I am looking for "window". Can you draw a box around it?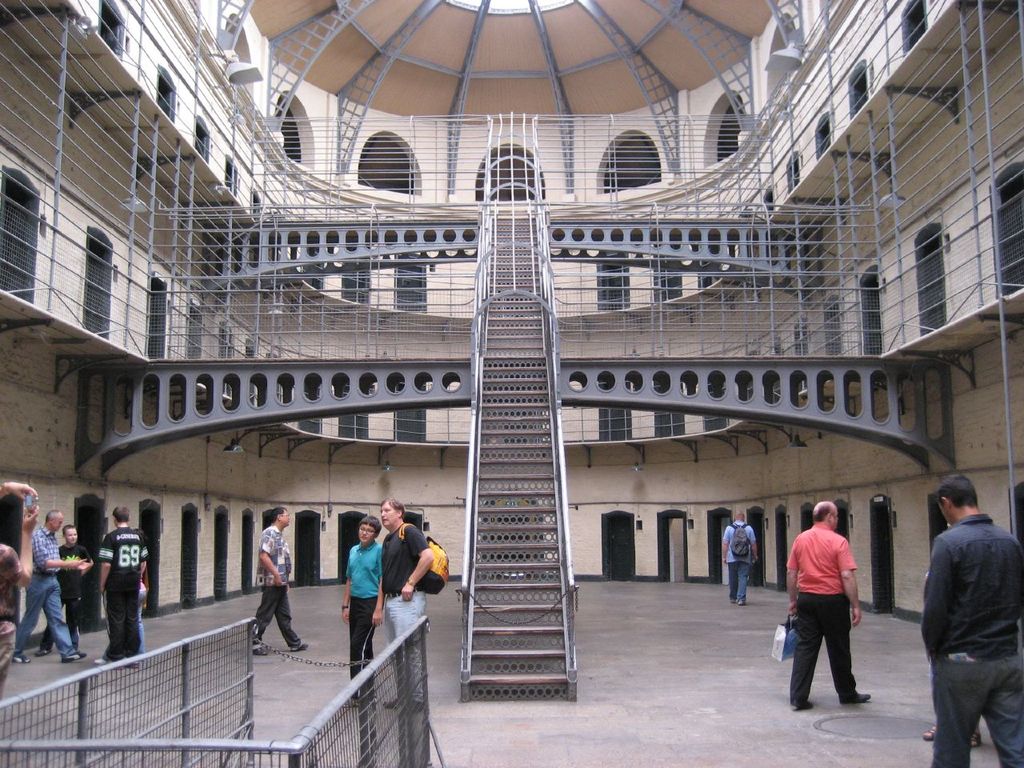
Sure, the bounding box is box=[298, 416, 325, 438].
